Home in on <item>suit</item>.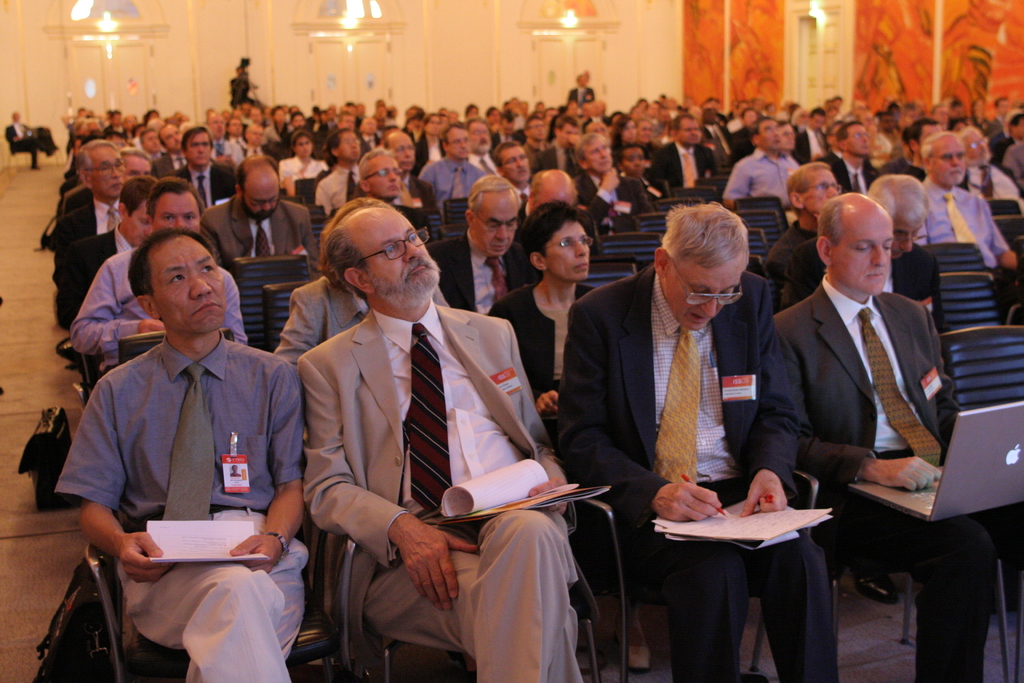
Homed in at bbox=[553, 263, 842, 682].
